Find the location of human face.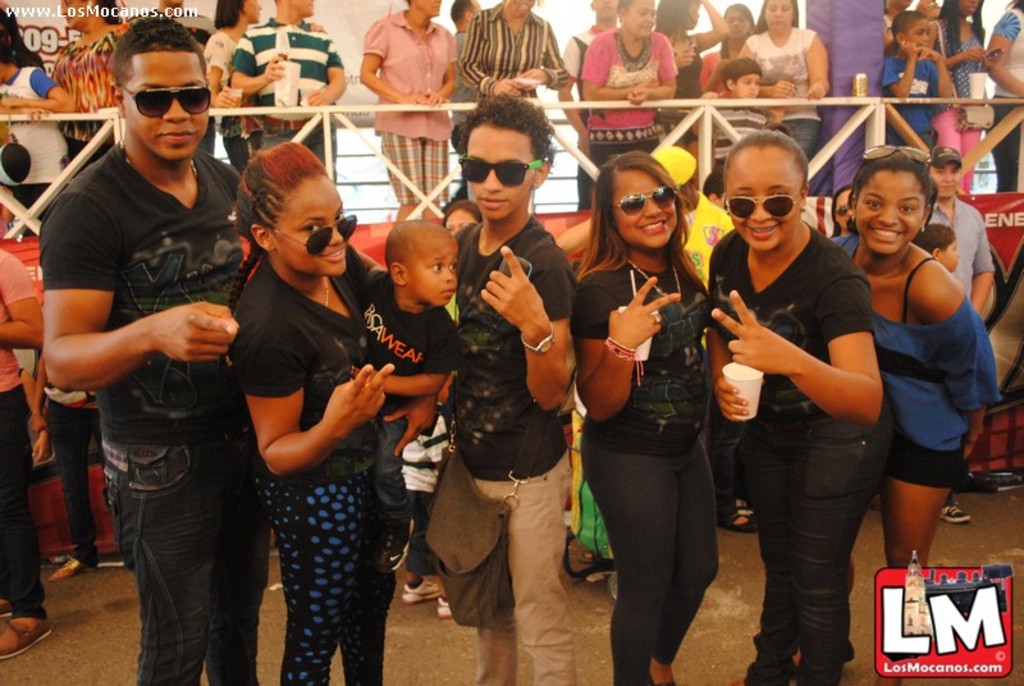
Location: {"x1": 733, "y1": 70, "x2": 759, "y2": 101}.
